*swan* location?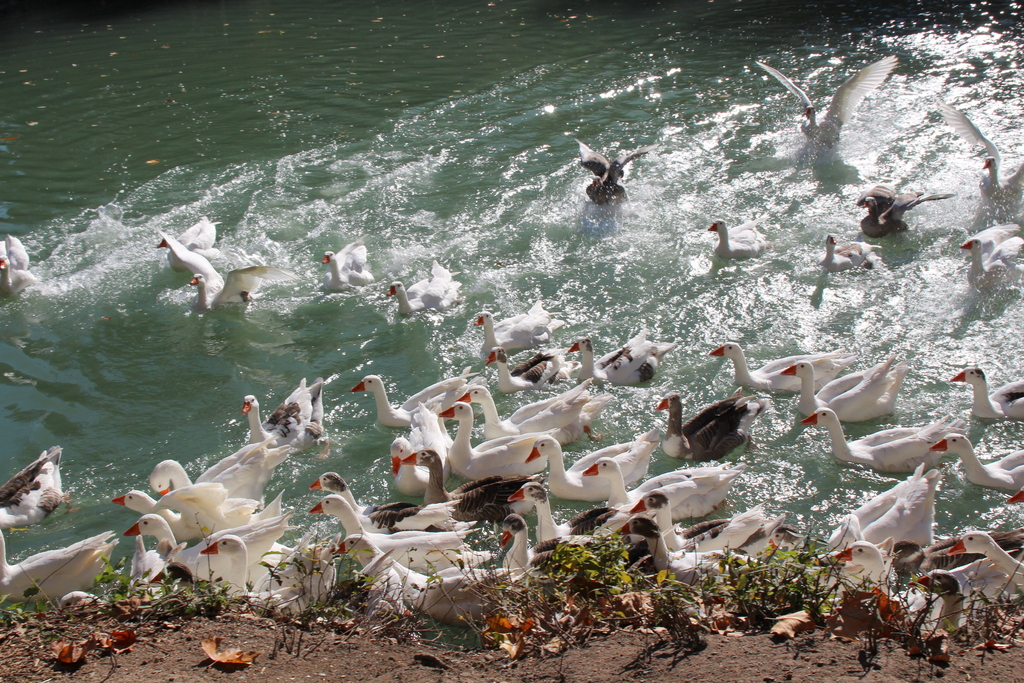
506/479/638/545
